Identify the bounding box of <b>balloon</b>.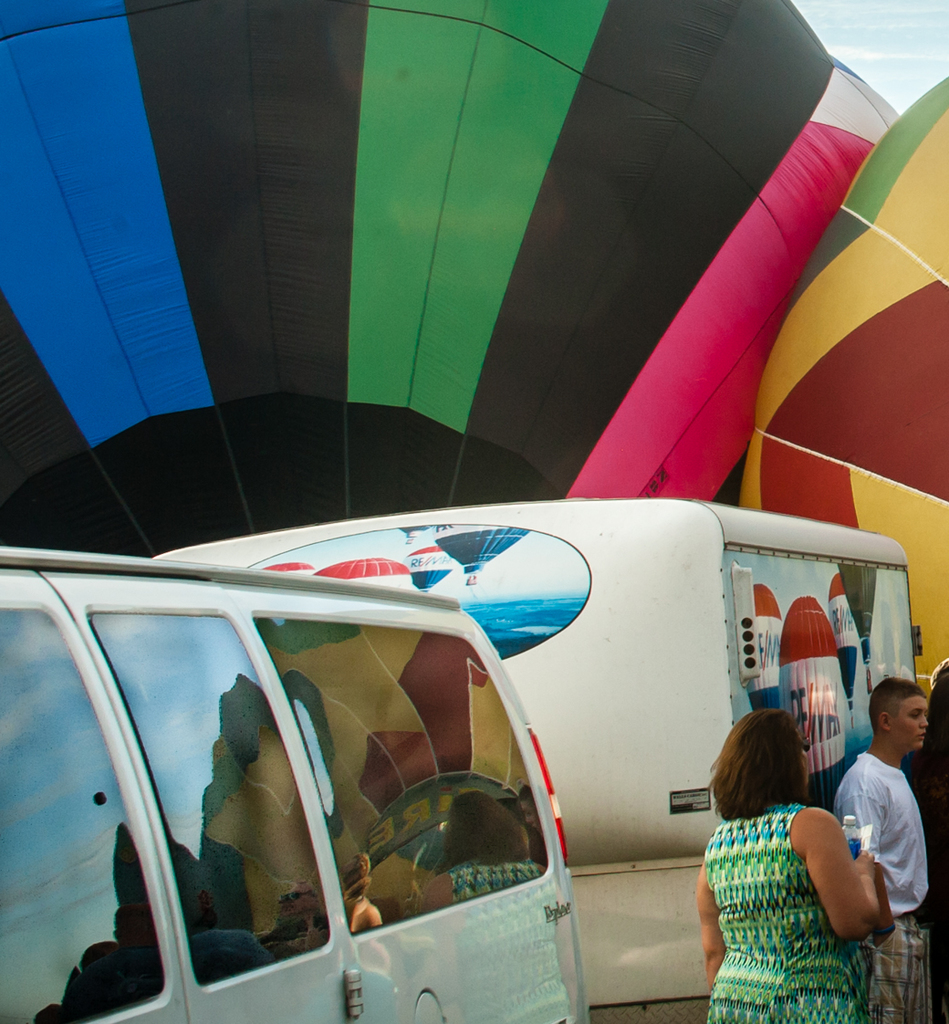
bbox=(0, 2, 898, 557).
